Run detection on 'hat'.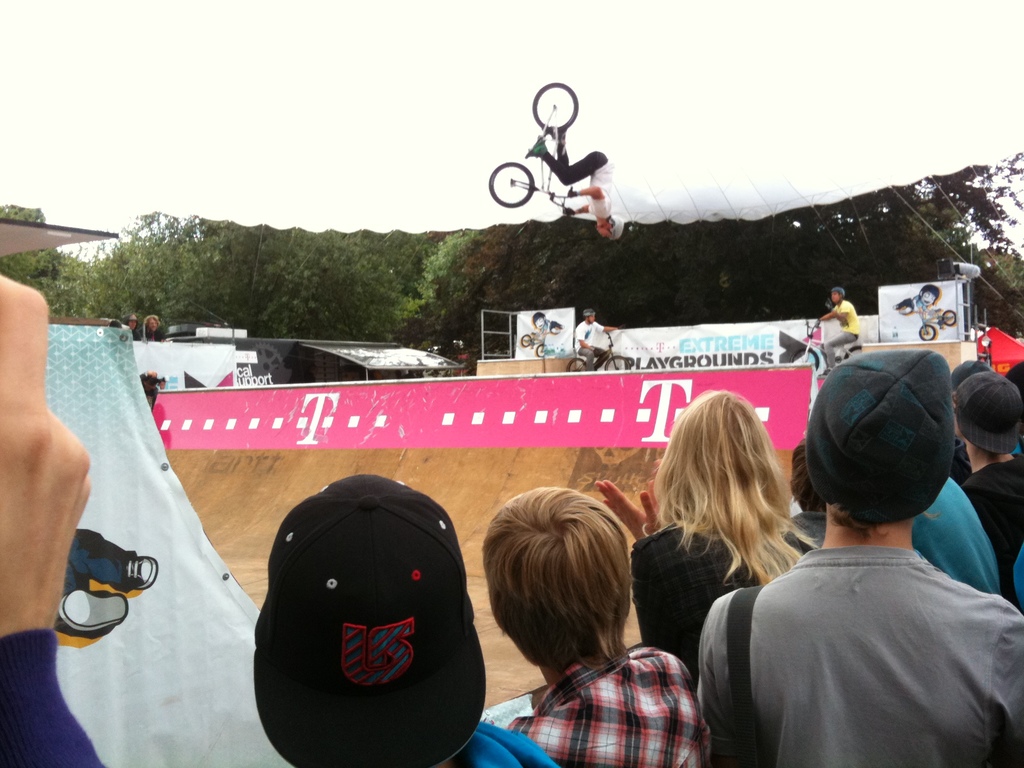
Result: (left=242, top=465, right=487, bottom=767).
